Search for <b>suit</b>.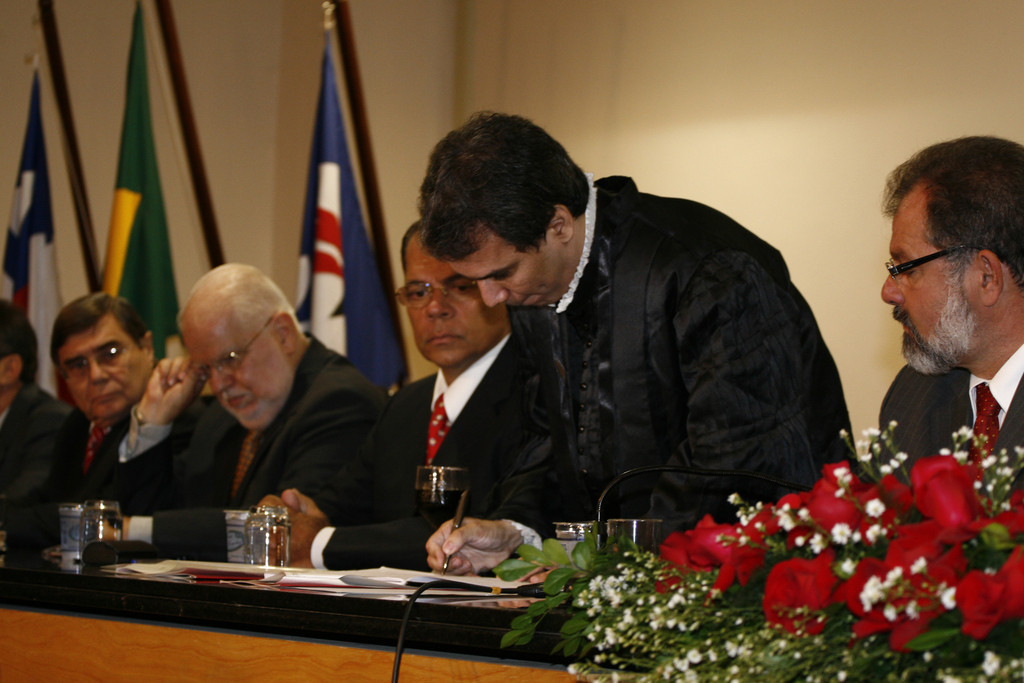
Found at detection(80, 329, 387, 561).
